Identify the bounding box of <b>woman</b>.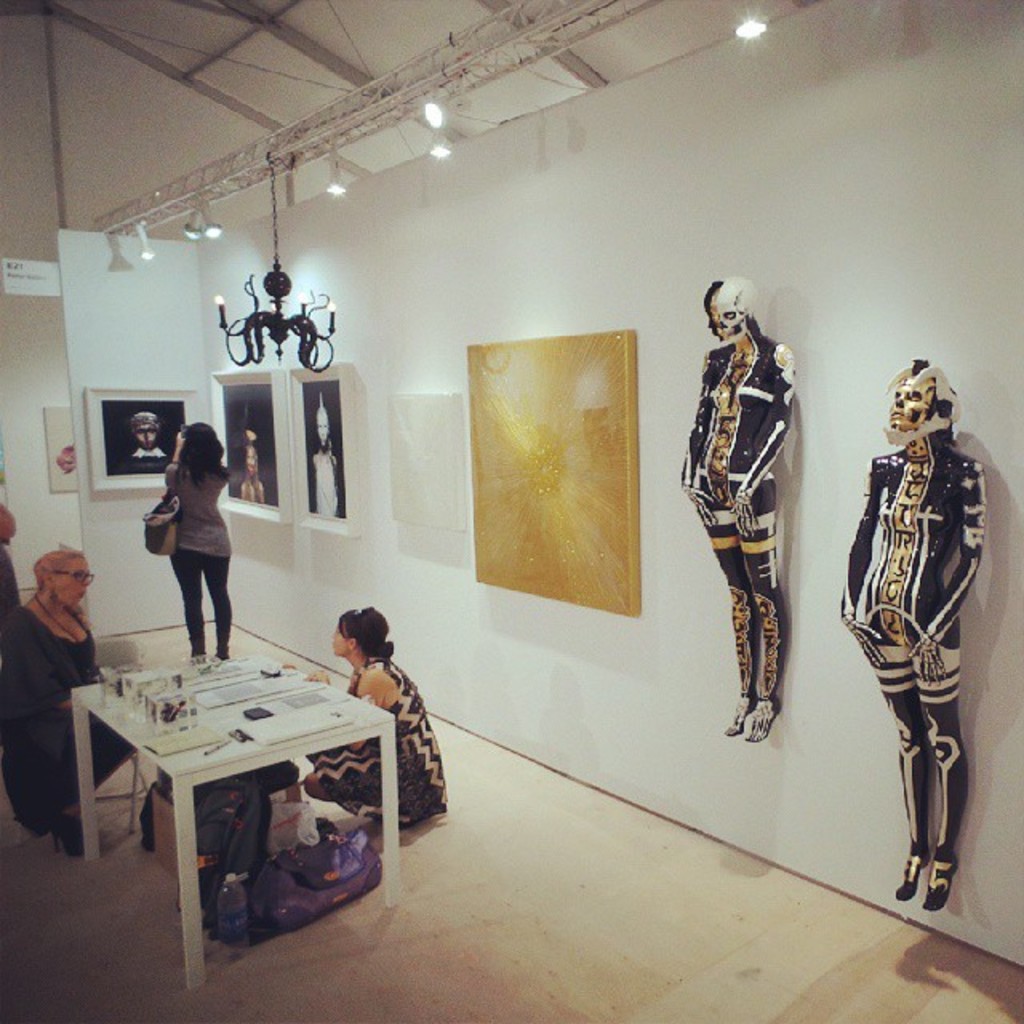
Rect(128, 435, 245, 677).
